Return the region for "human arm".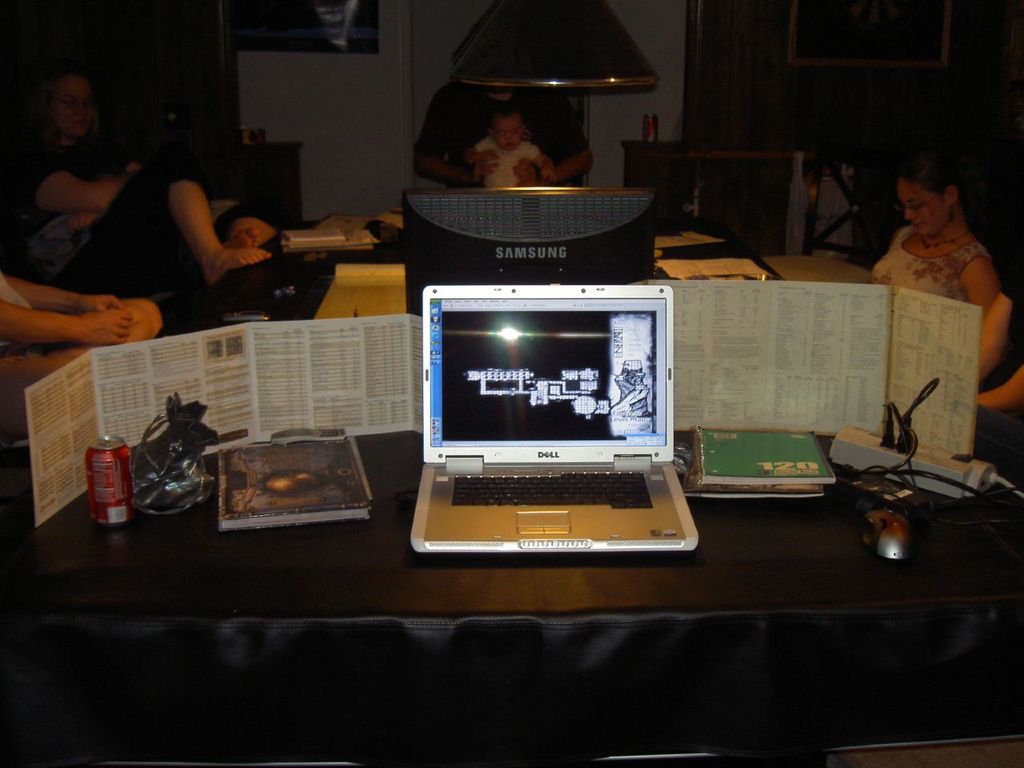
<region>468, 126, 506, 166</region>.
